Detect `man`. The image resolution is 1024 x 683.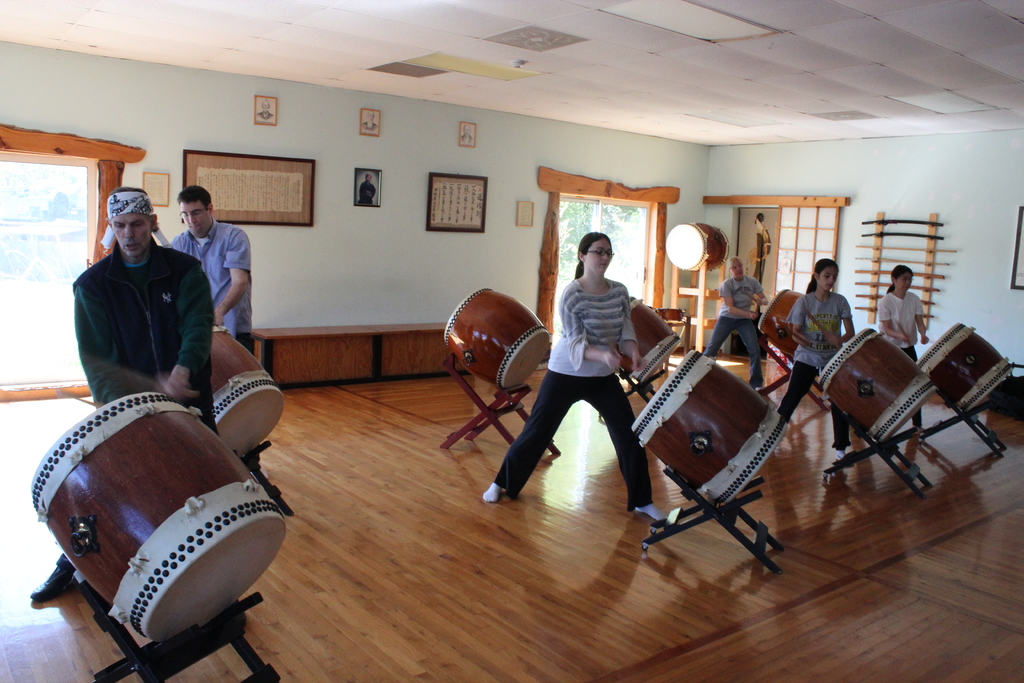
bbox(700, 258, 771, 385).
